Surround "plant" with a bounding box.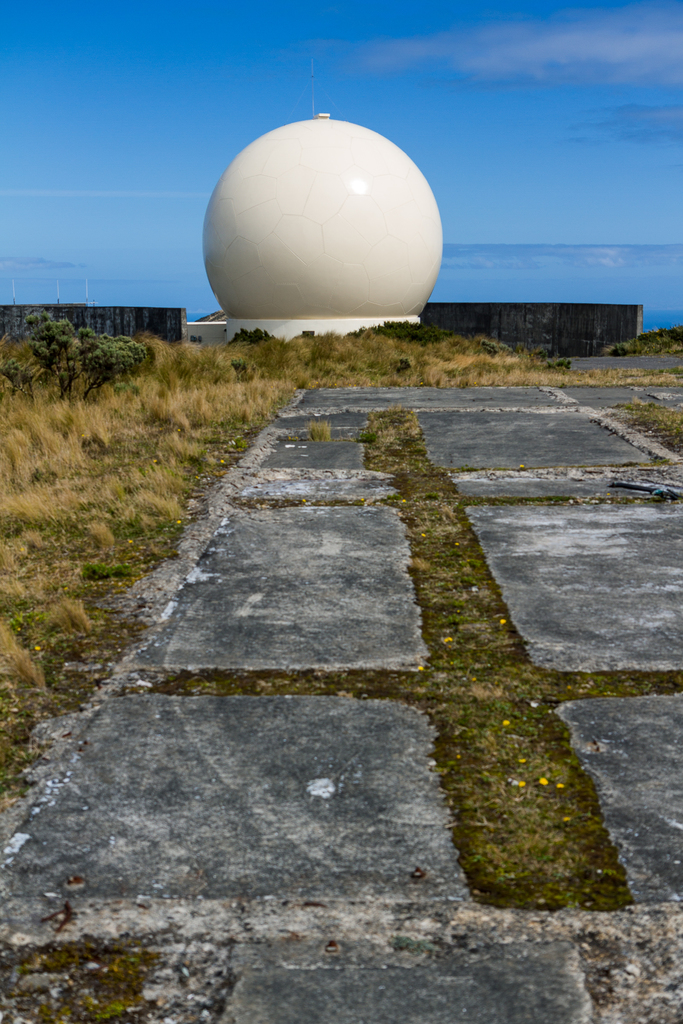
0, 372, 286, 505.
